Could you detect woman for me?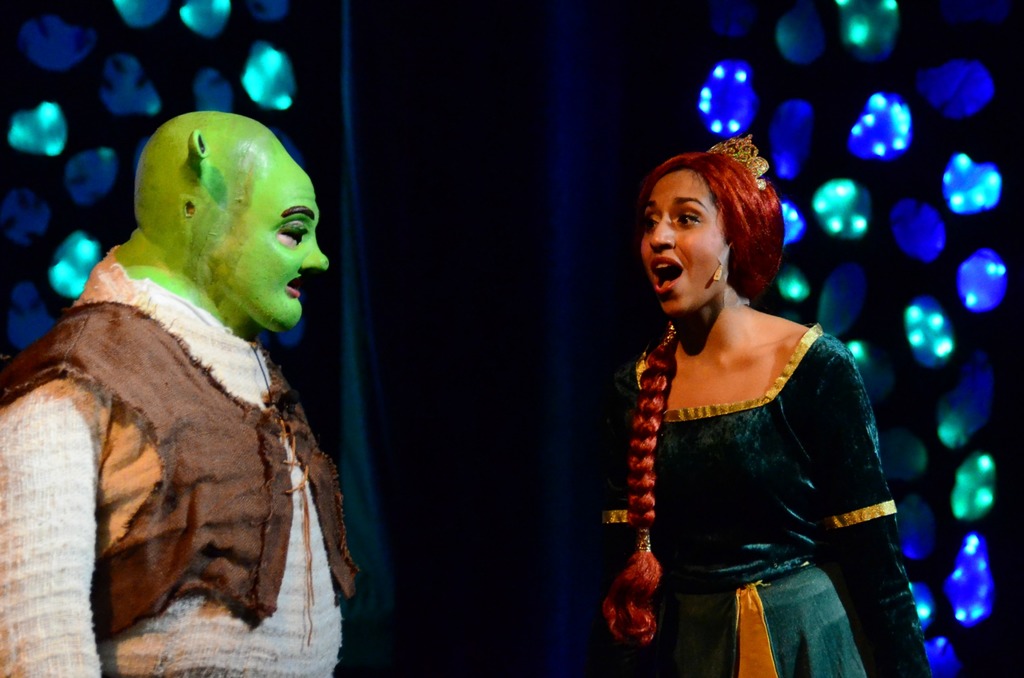
Detection result: x1=603, y1=136, x2=918, y2=668.
